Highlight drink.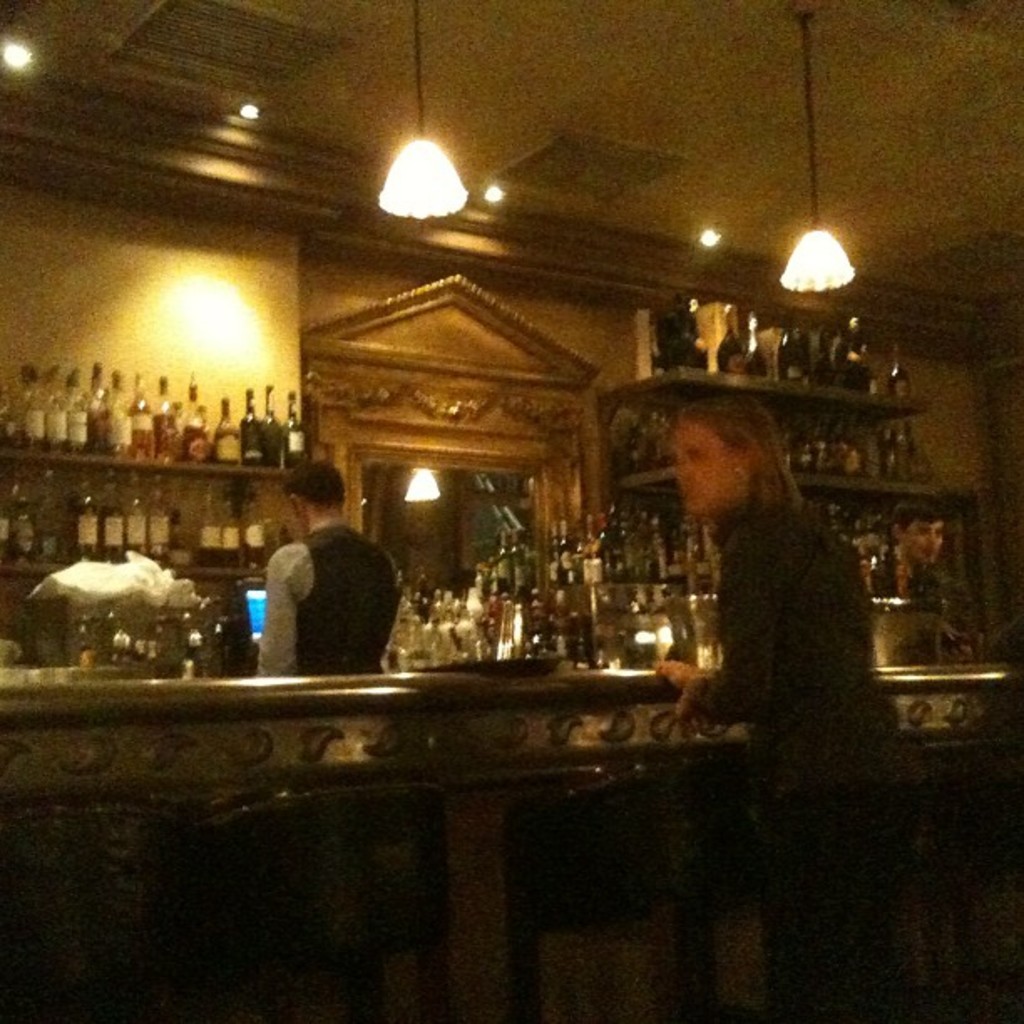
Highlighted region: (97, 463, 129, 562).
